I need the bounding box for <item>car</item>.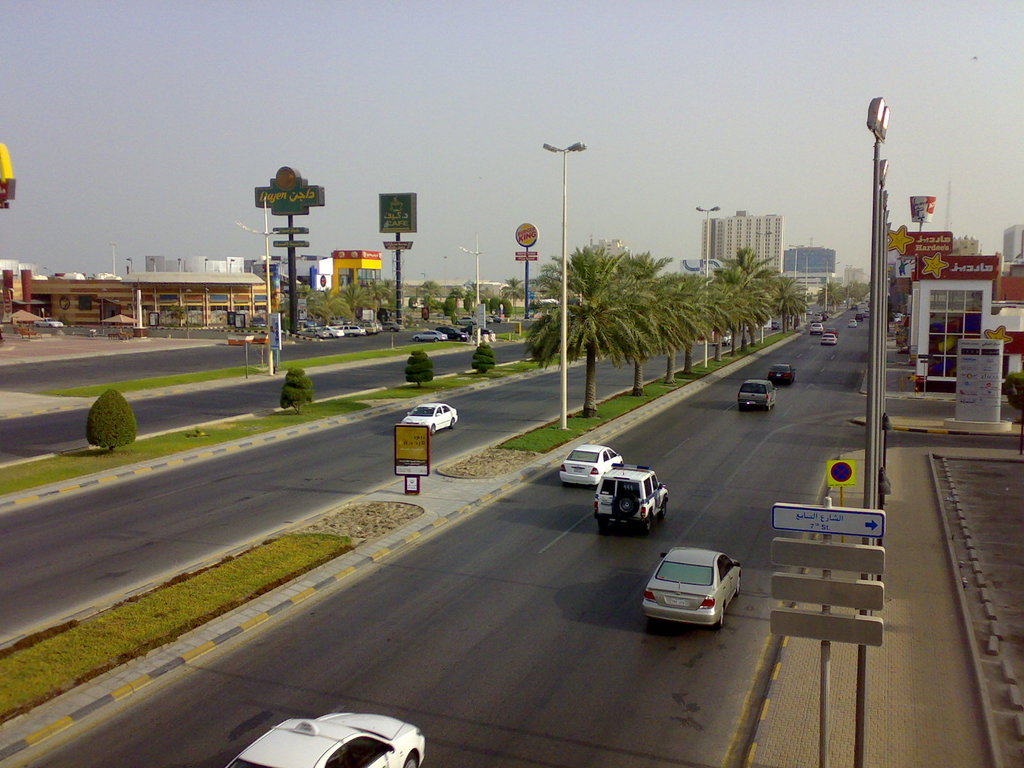
Here it is: (left=820, top=331, right=836, bottom=344).
